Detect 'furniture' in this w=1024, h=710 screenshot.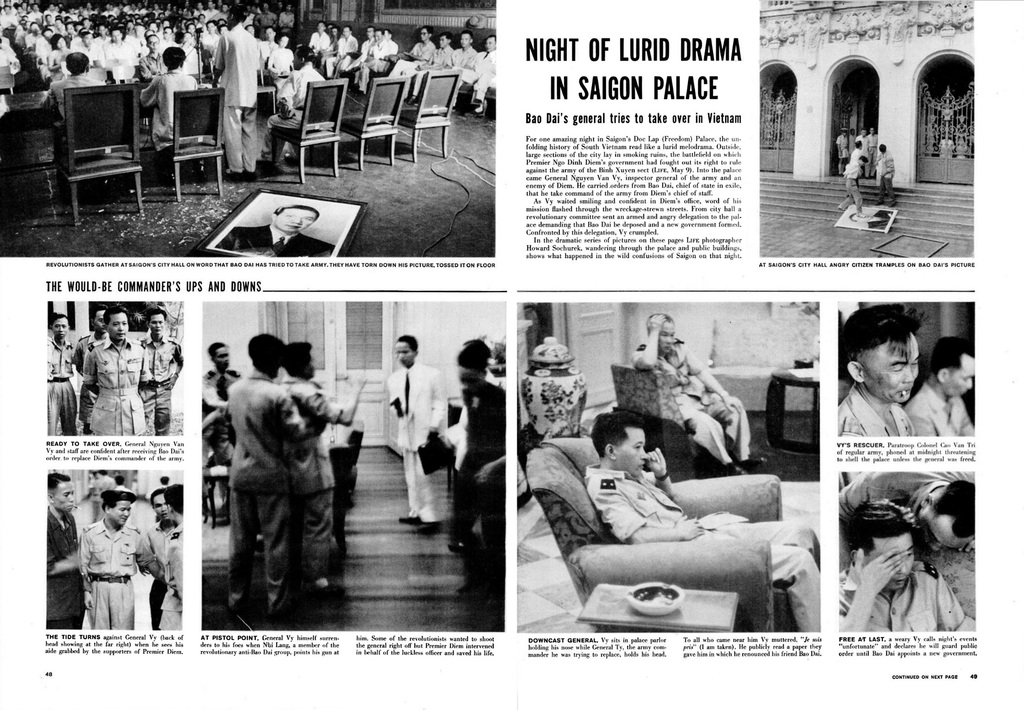
Detection: <region>263, 75, 347, 183</region>.
